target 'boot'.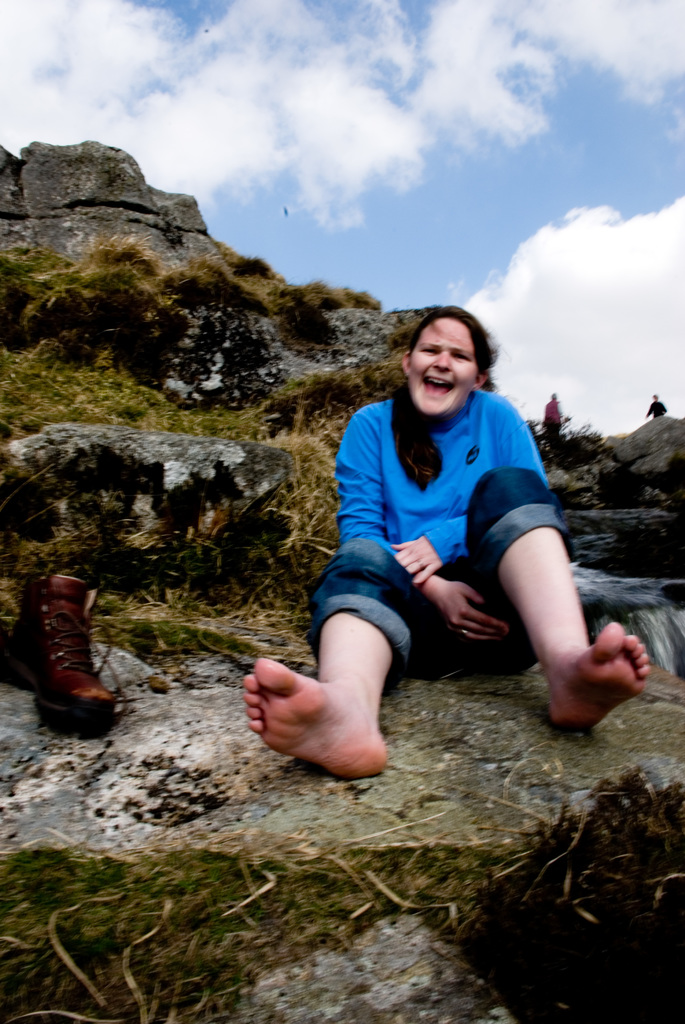
Target region: {"left": 13, "top": 573, "right": 123, "bottom": 731}.
